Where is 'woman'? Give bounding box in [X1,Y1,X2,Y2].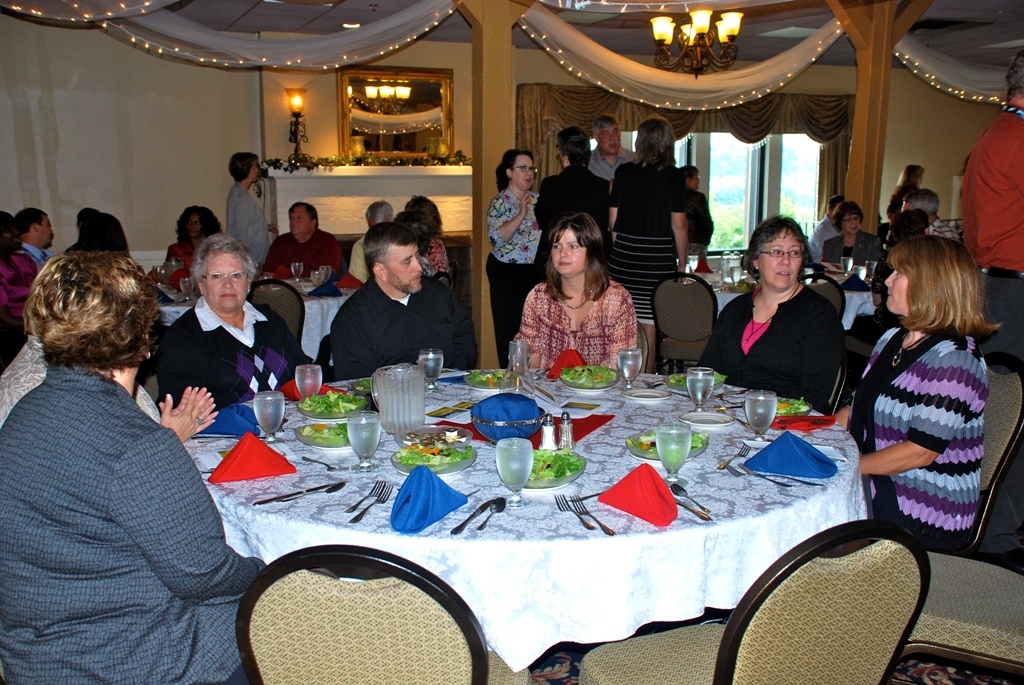
[485,148,543,371].
